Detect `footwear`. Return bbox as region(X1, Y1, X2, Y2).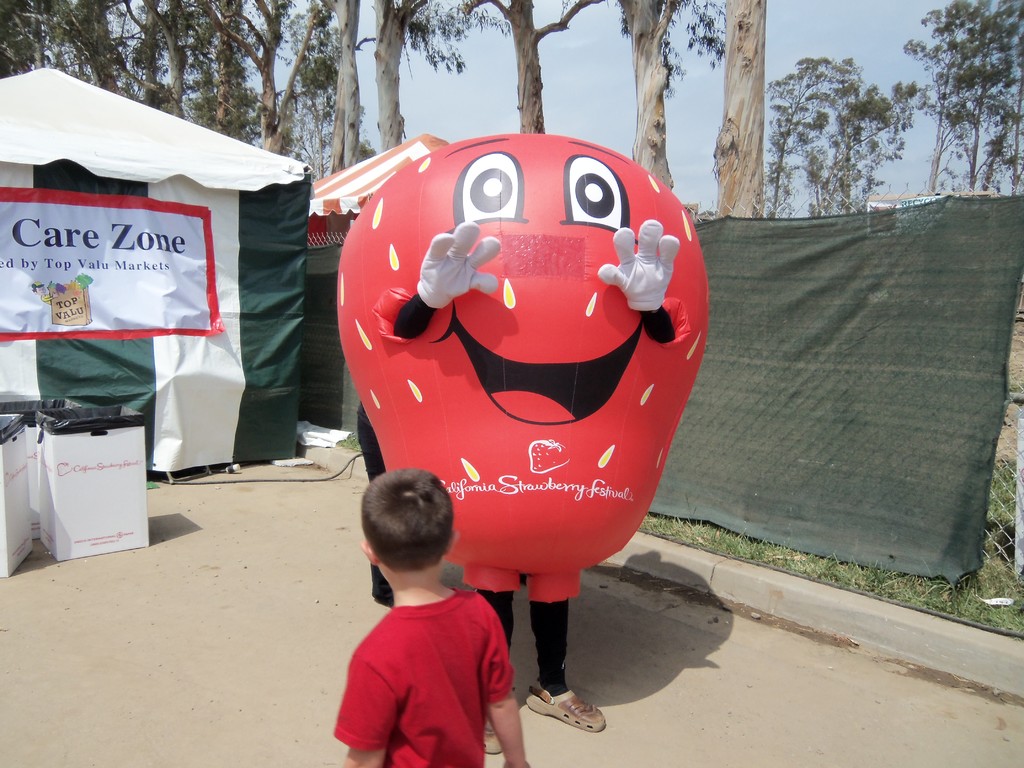
region(536, 671, 612, 749).
